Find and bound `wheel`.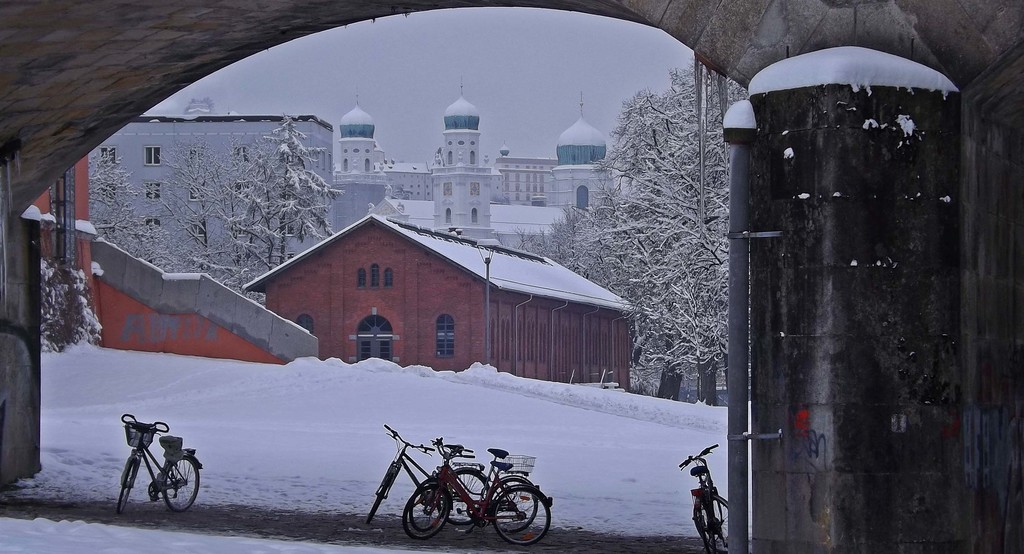
Bound: <box>117,462,137,515</box>.
